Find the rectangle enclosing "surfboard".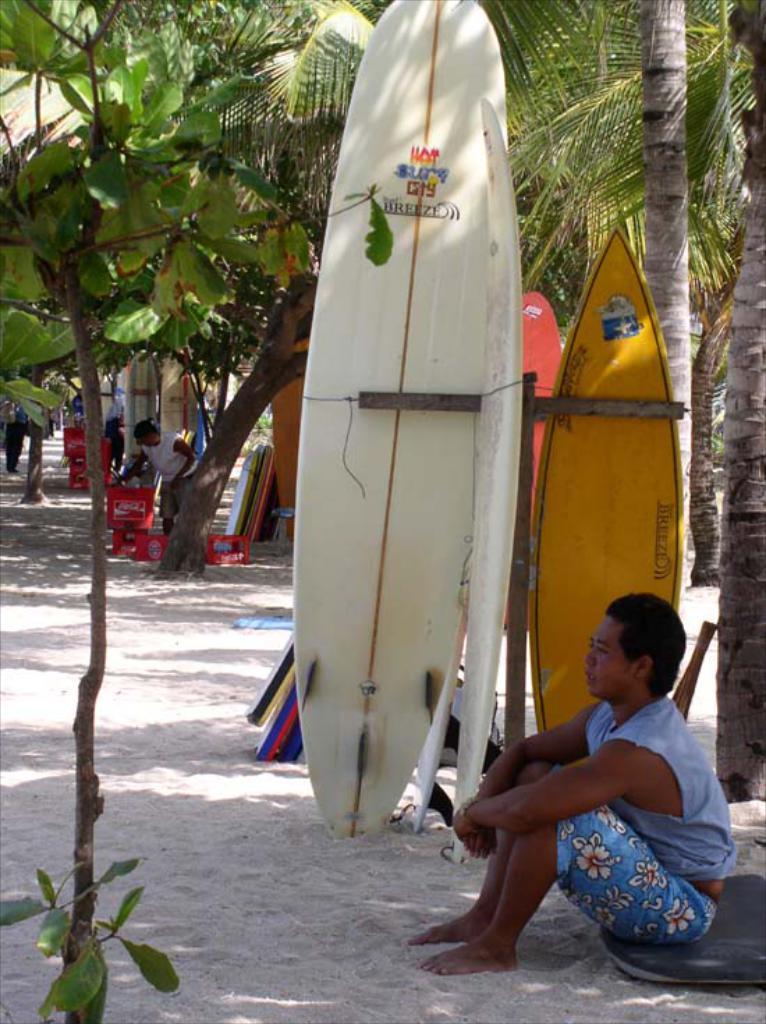
BBox(233, 449, 270, 541).
